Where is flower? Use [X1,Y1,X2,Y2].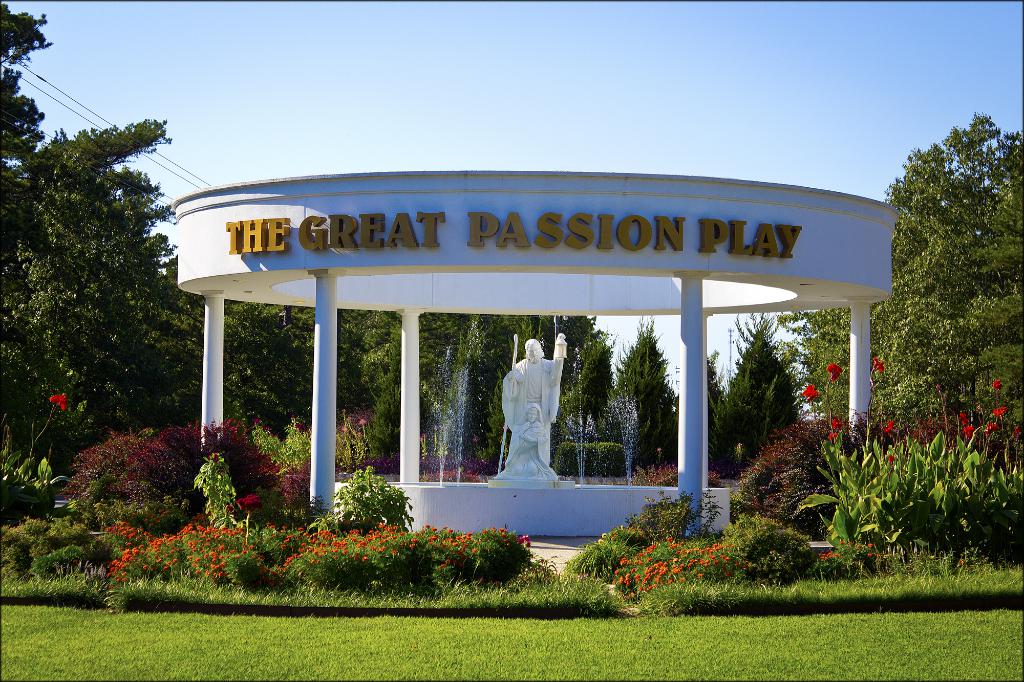
[230,489,259,514].
